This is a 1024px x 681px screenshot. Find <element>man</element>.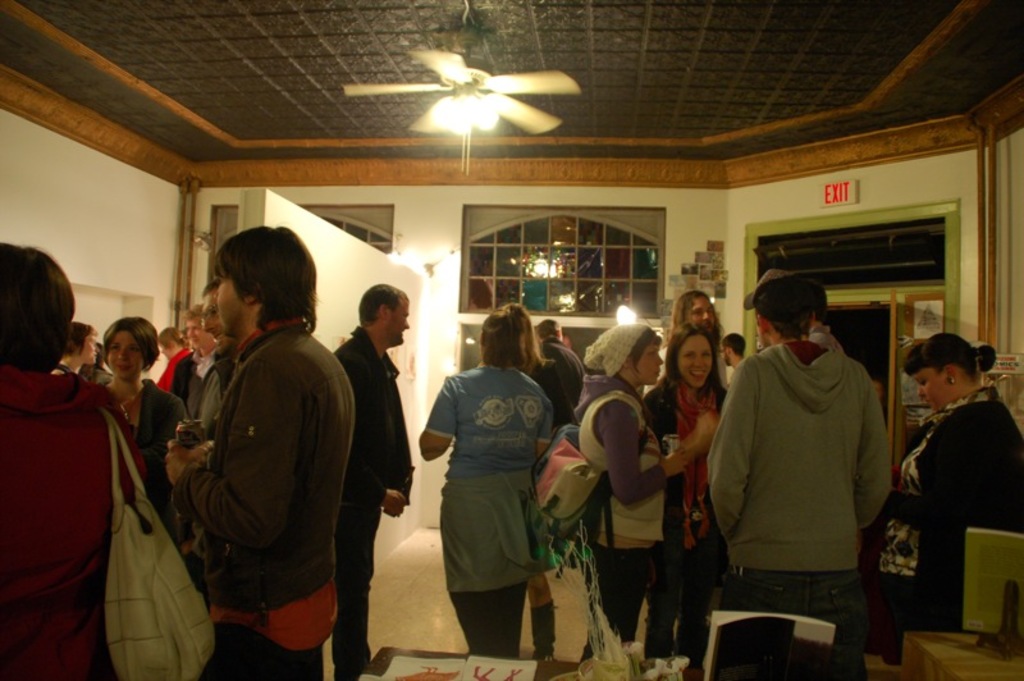
Bounding box: bbox=(531, 315, 586, 415).
